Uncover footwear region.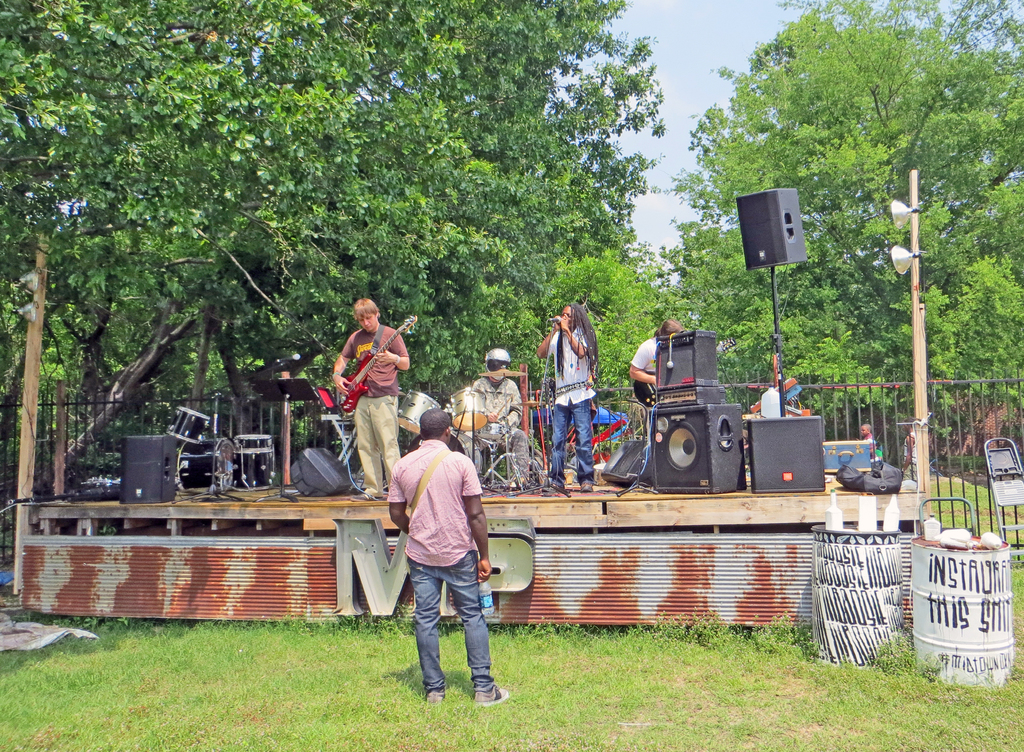
Uncovered: locate(580, 475, 593, 494).
